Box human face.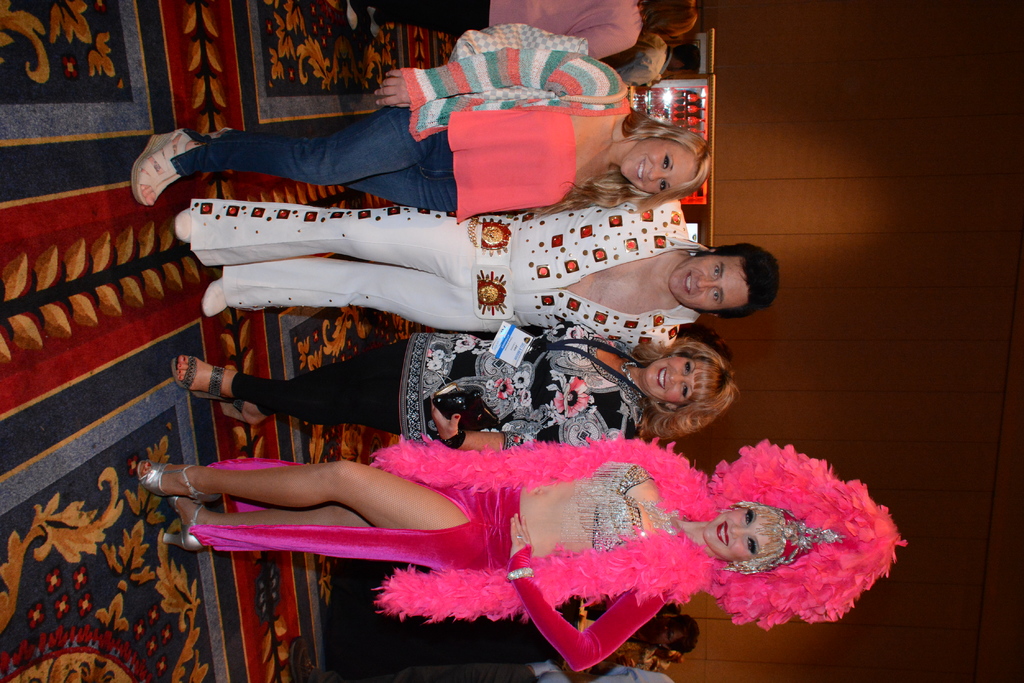
l=618, t=139, r=695, b=195.
